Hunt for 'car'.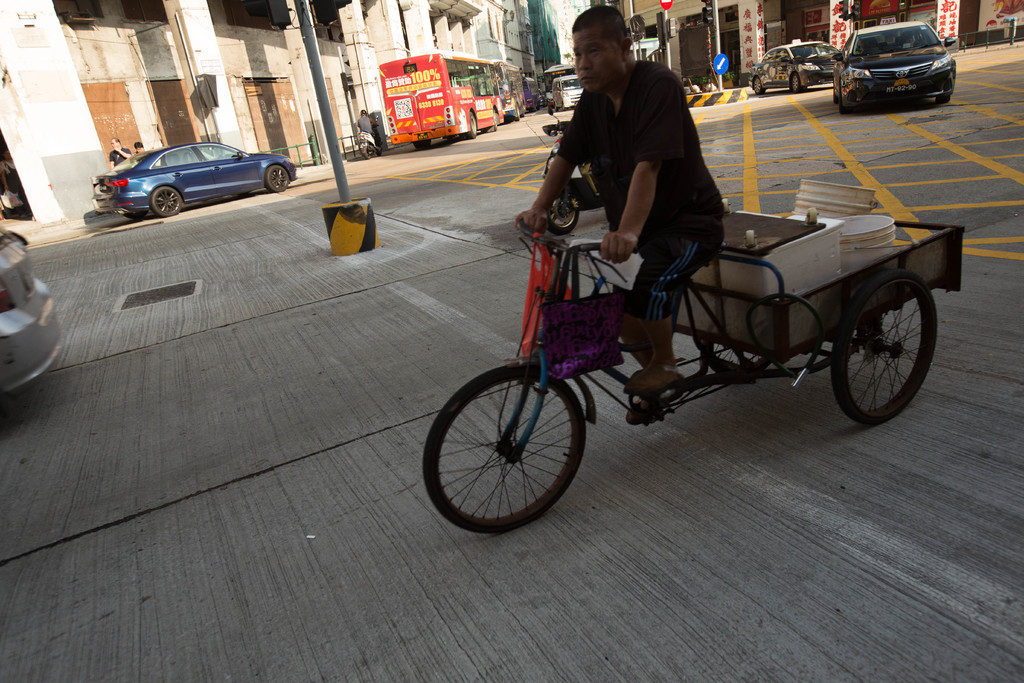
Hunted down at x1=0, y1=220, x2=67, y2=388.
